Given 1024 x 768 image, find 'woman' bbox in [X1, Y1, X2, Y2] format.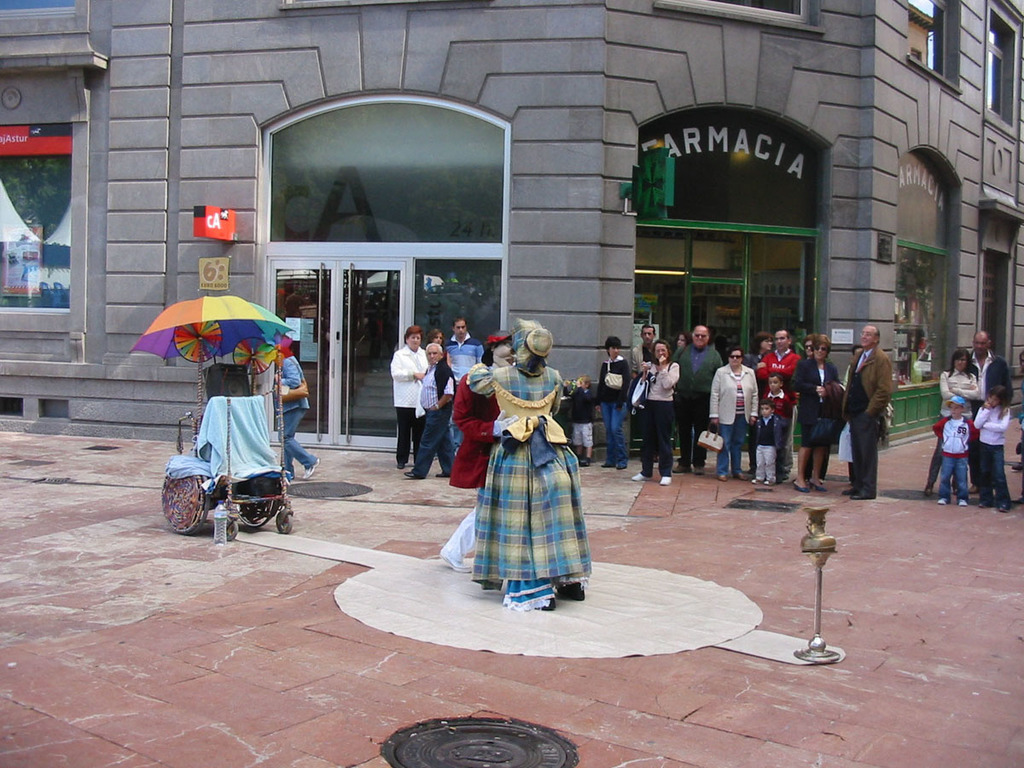
[598, 335, 633, 474].
